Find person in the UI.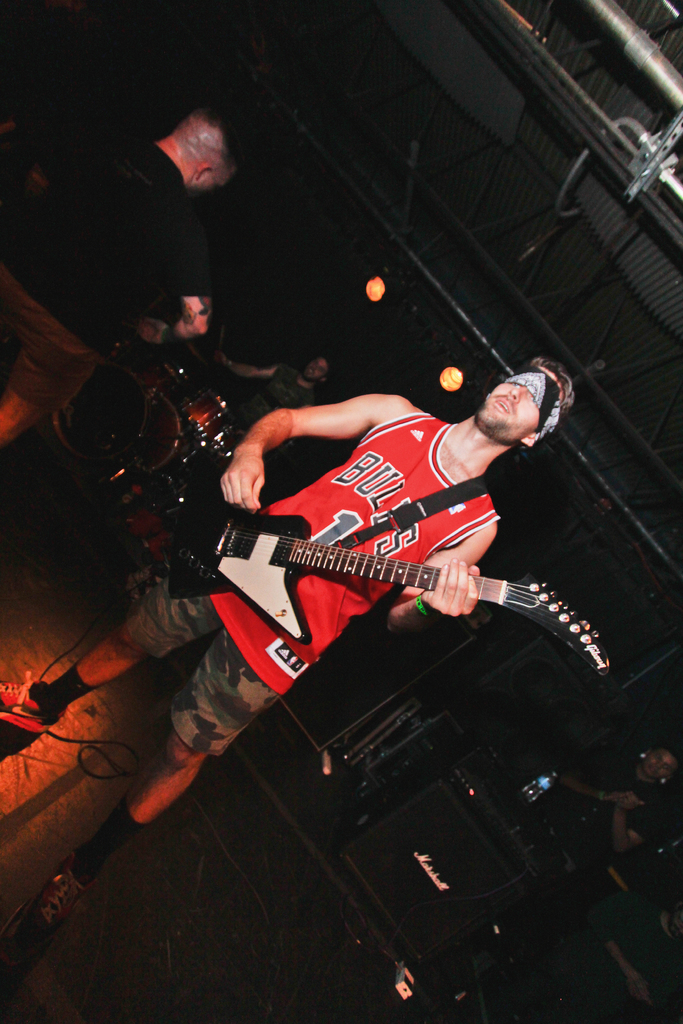
UI element at 0/113/226/440.
